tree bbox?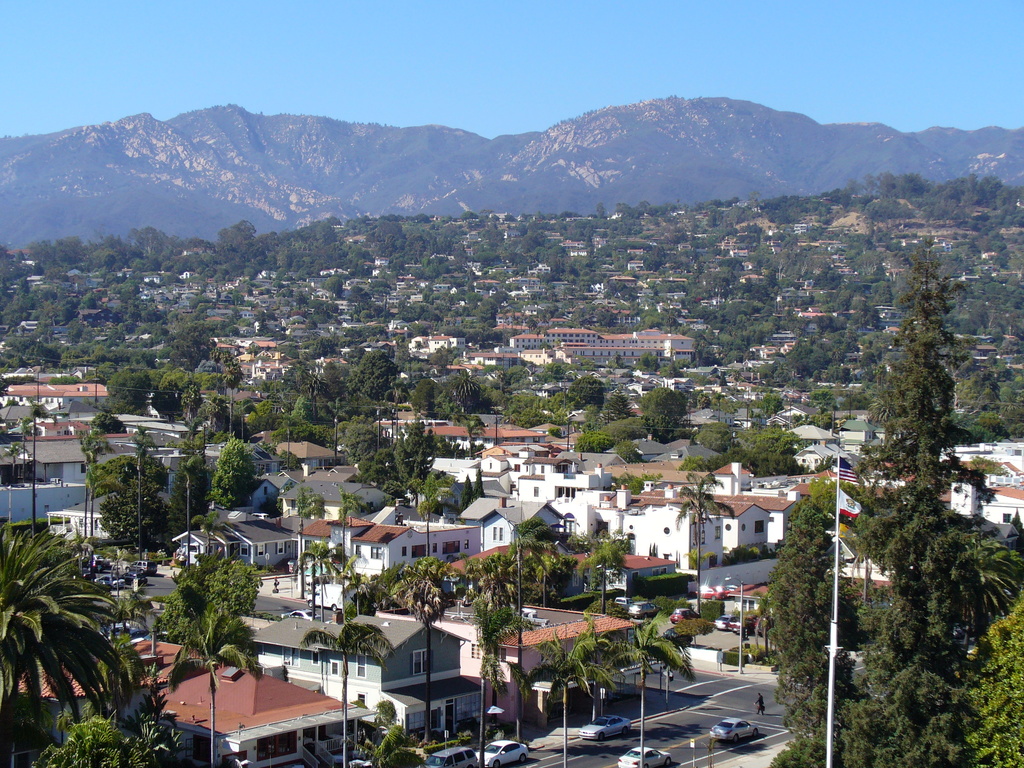
region(474, 596, 532, 764)
